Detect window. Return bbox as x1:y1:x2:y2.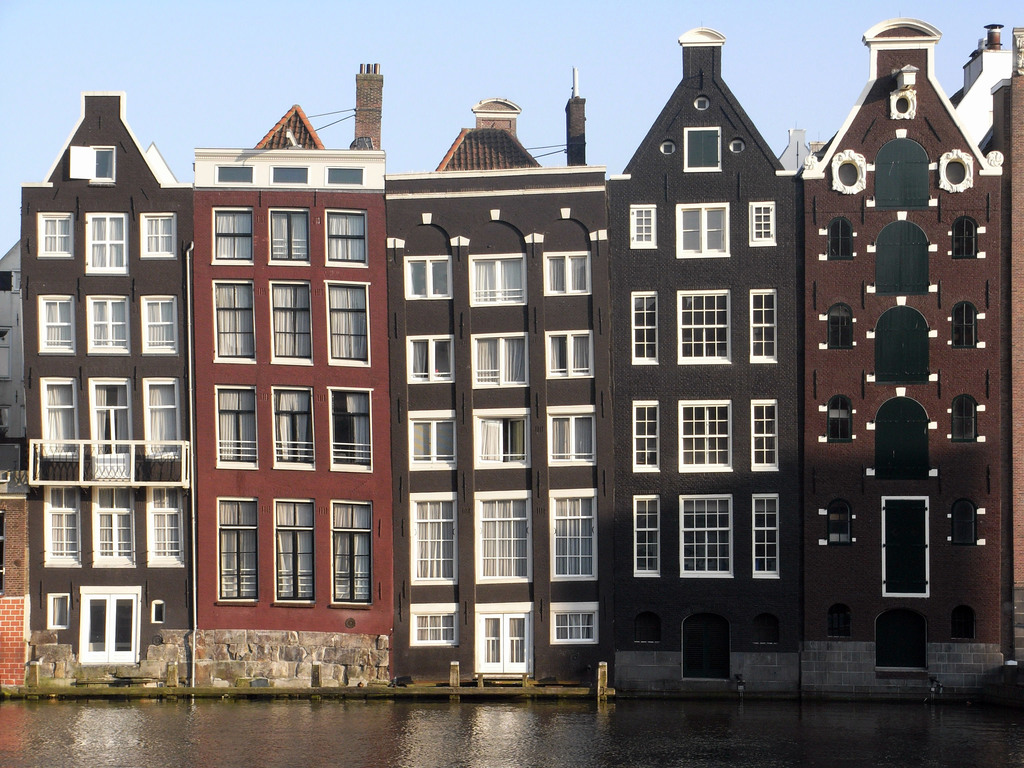
820:500:850:539.
